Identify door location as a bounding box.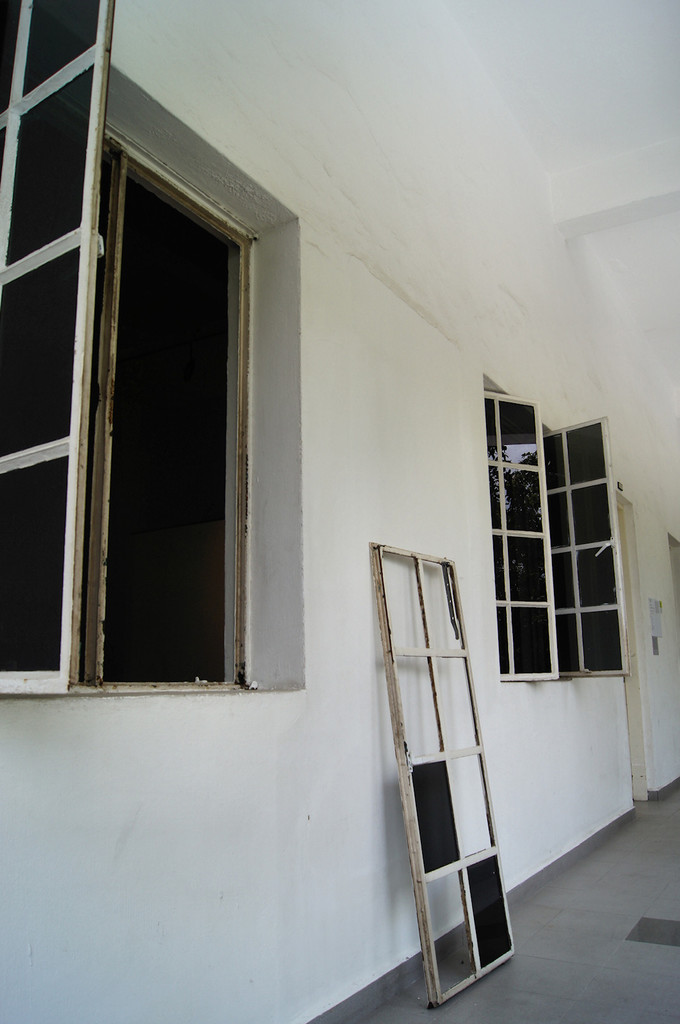
41 109 271 743.
